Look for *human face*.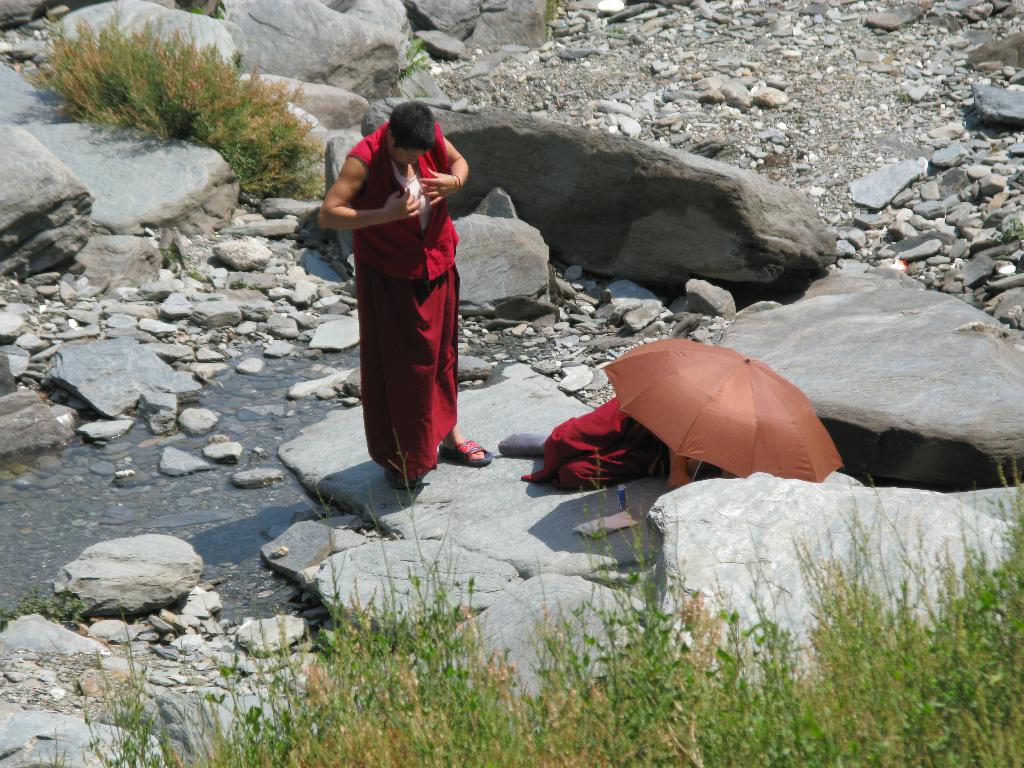
Found: box(392, 148, 417, 166).
